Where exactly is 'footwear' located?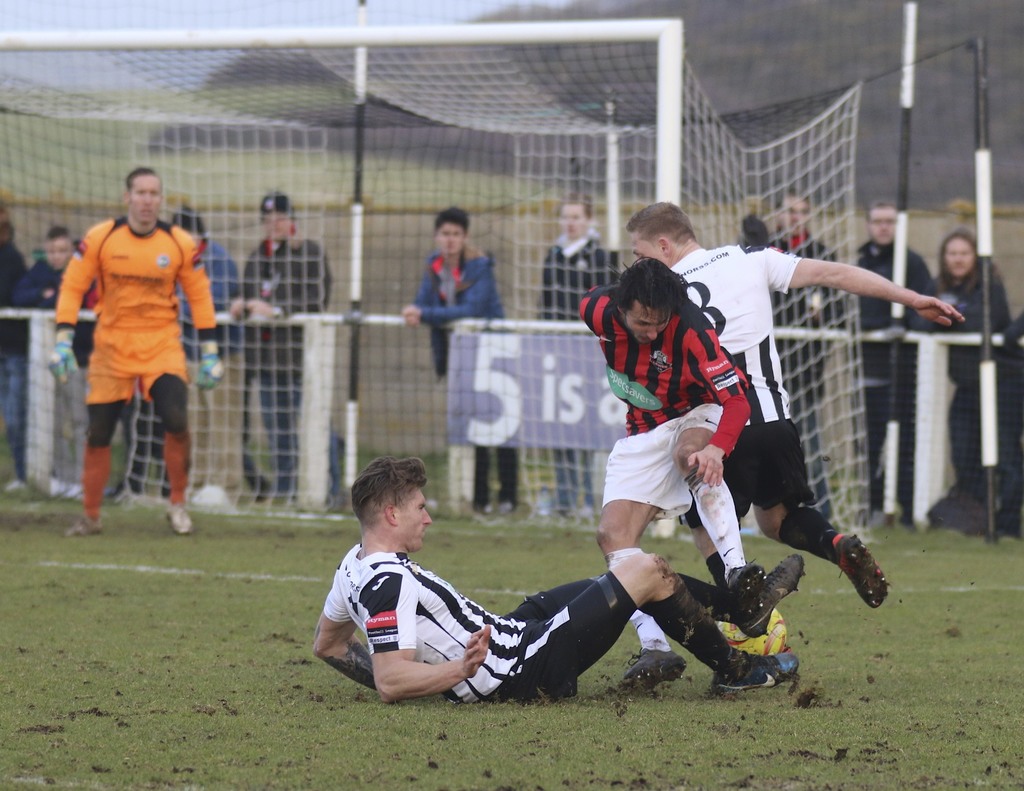
Its bounding box is <box>729,559,770,591</box>.
